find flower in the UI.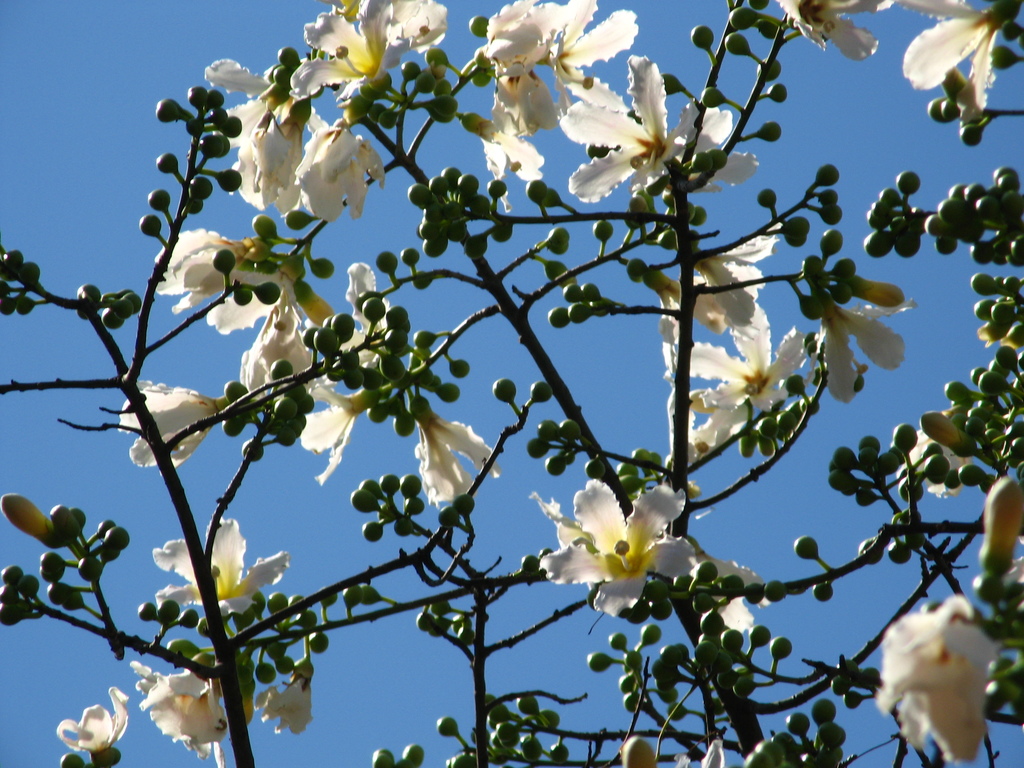
UI element at Rect(148, 515, 289, 625).
